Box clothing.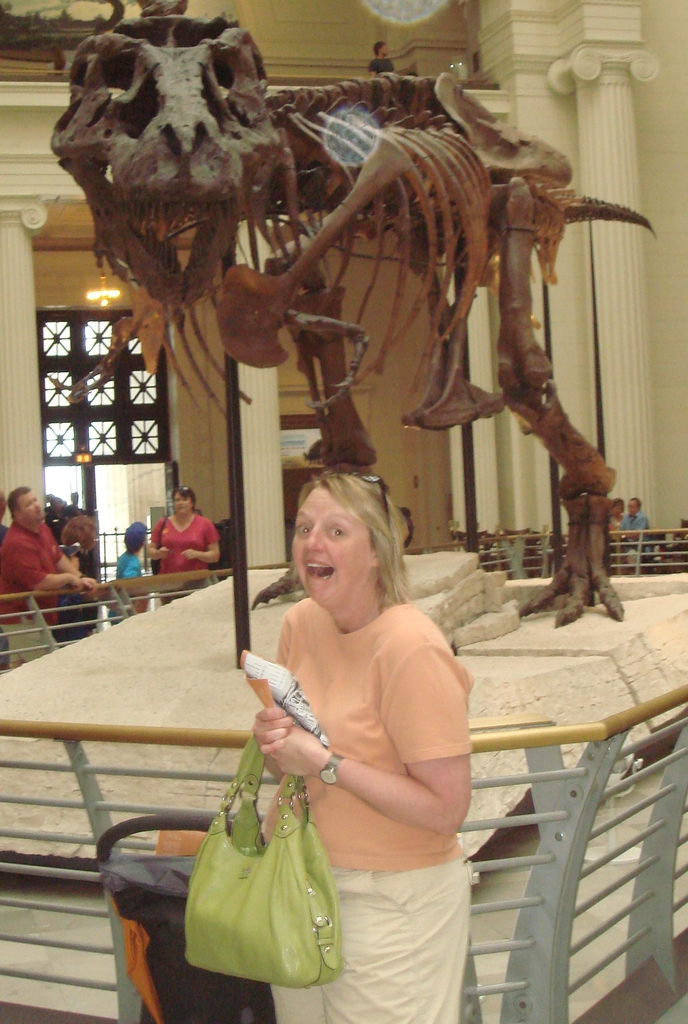
[x1=151, y1=509, x2=226, y2=598].
